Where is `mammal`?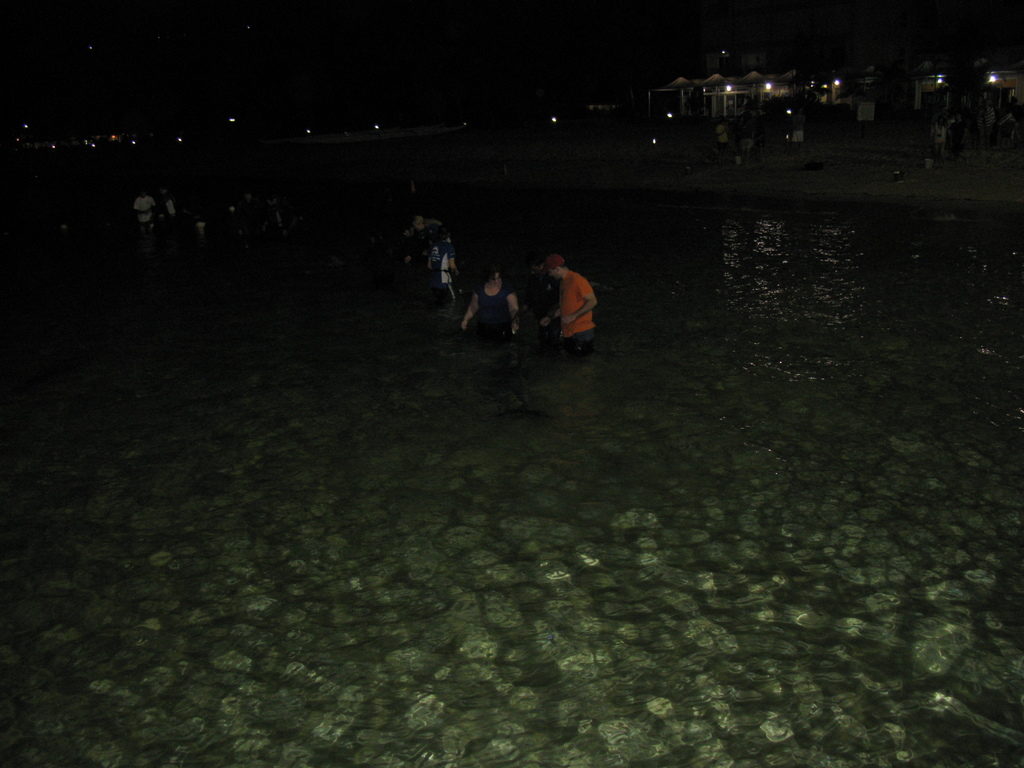
(x1=452, y1=269, x2=518, y2=342).
